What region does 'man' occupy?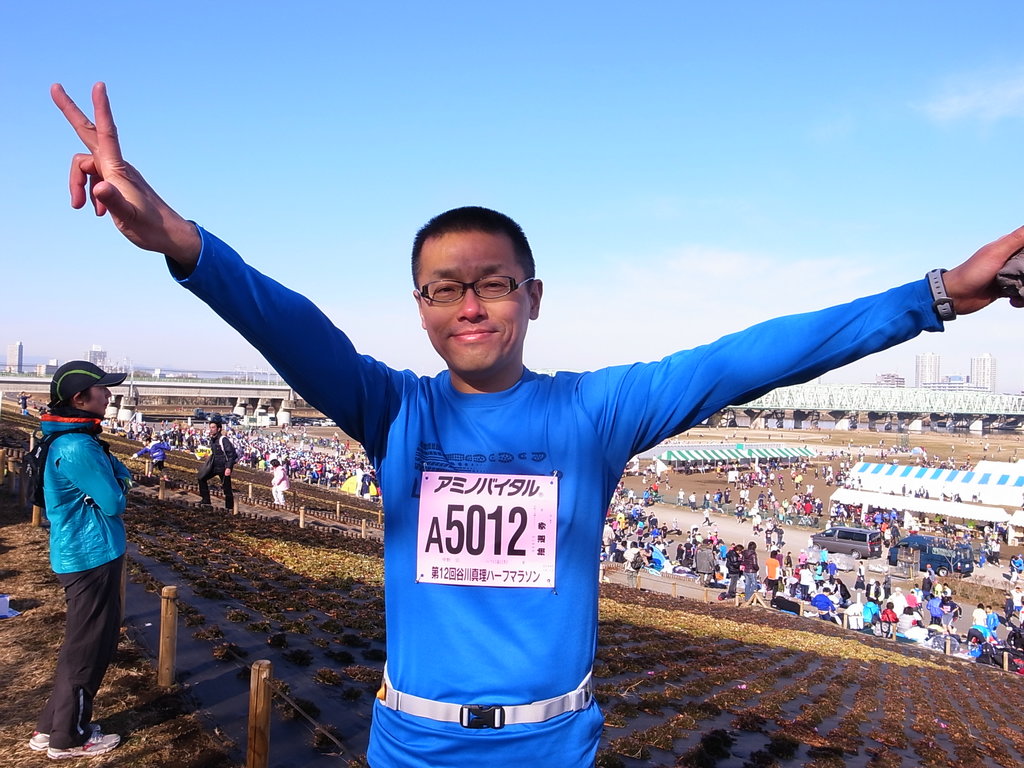
bbox(798, 568, 819, 602).
